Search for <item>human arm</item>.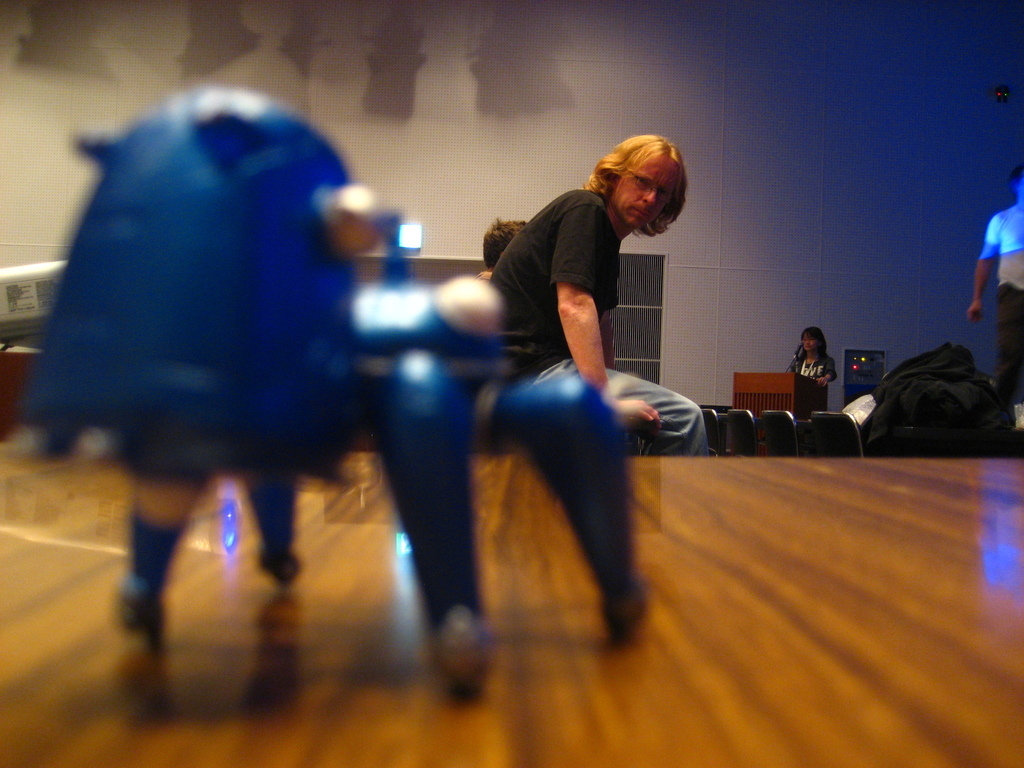
Found at 558:206:658:424.
